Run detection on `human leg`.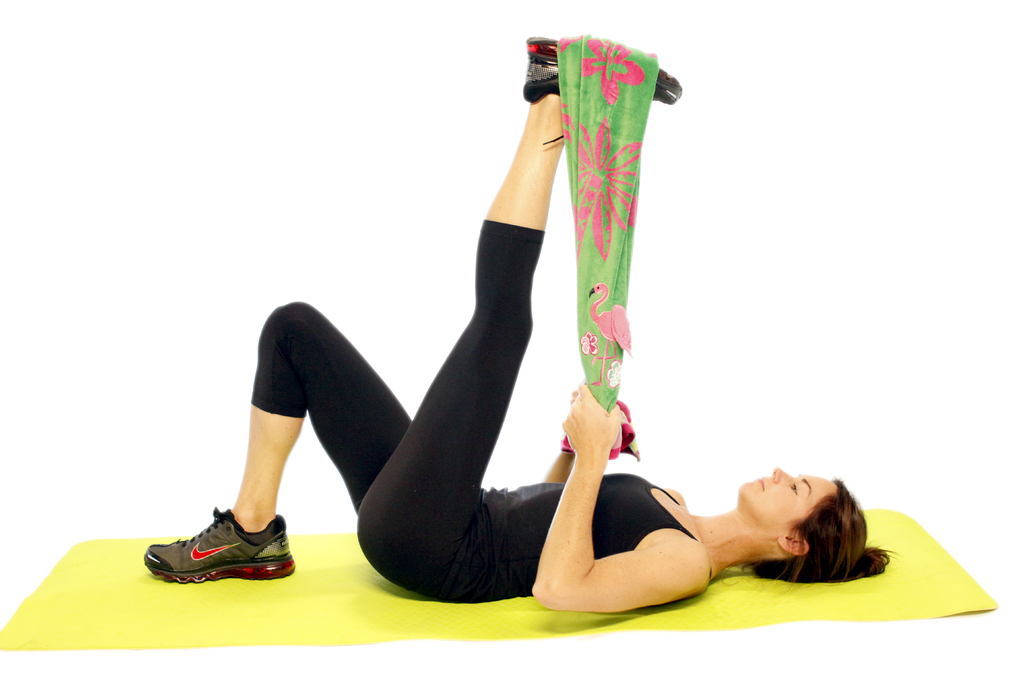
Result: (x1=355, y1=40, x2=682, y2=604).
